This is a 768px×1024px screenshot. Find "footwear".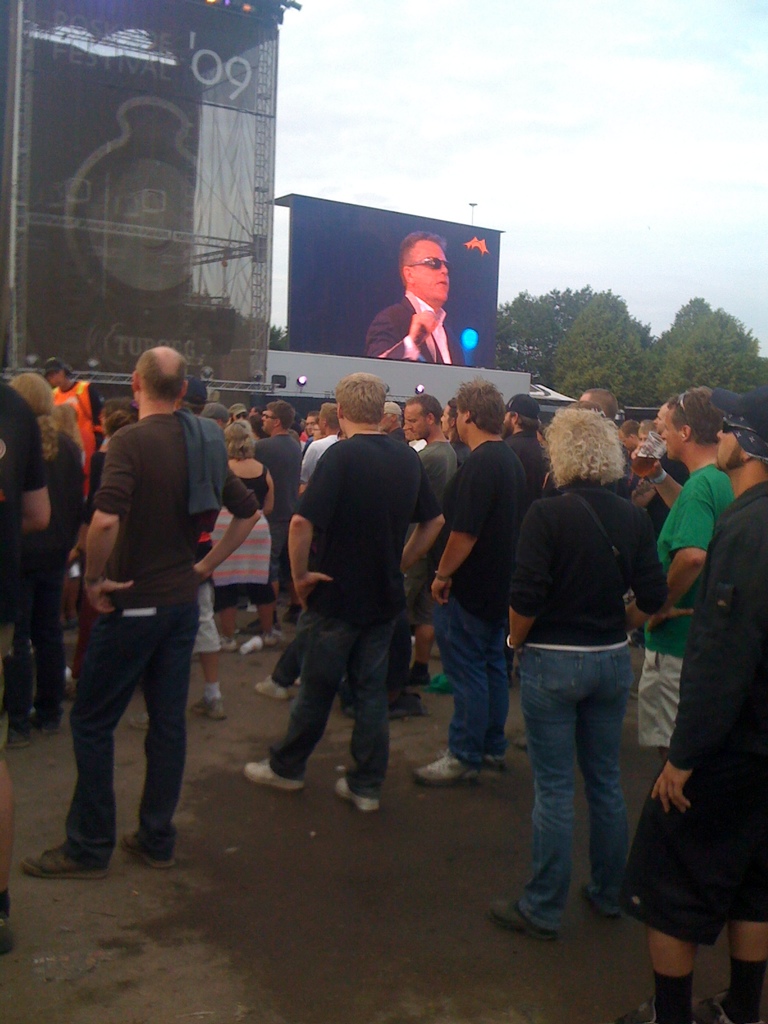
Bounding box: l=465, t=895, r=559, b=953.
